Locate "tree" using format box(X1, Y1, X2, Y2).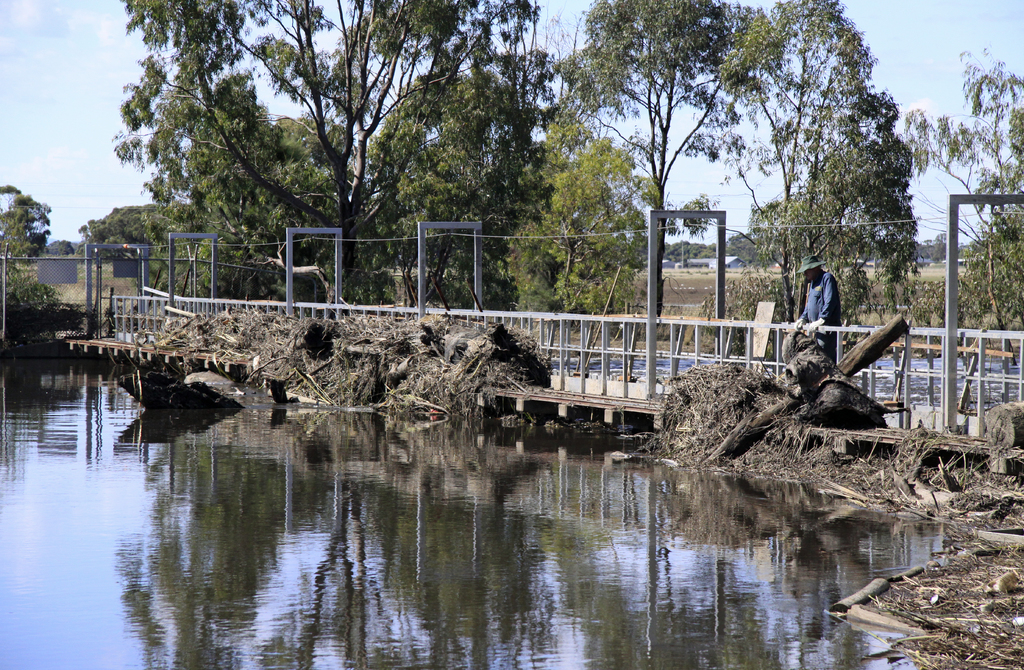
box(721, 0, 883, 327).
